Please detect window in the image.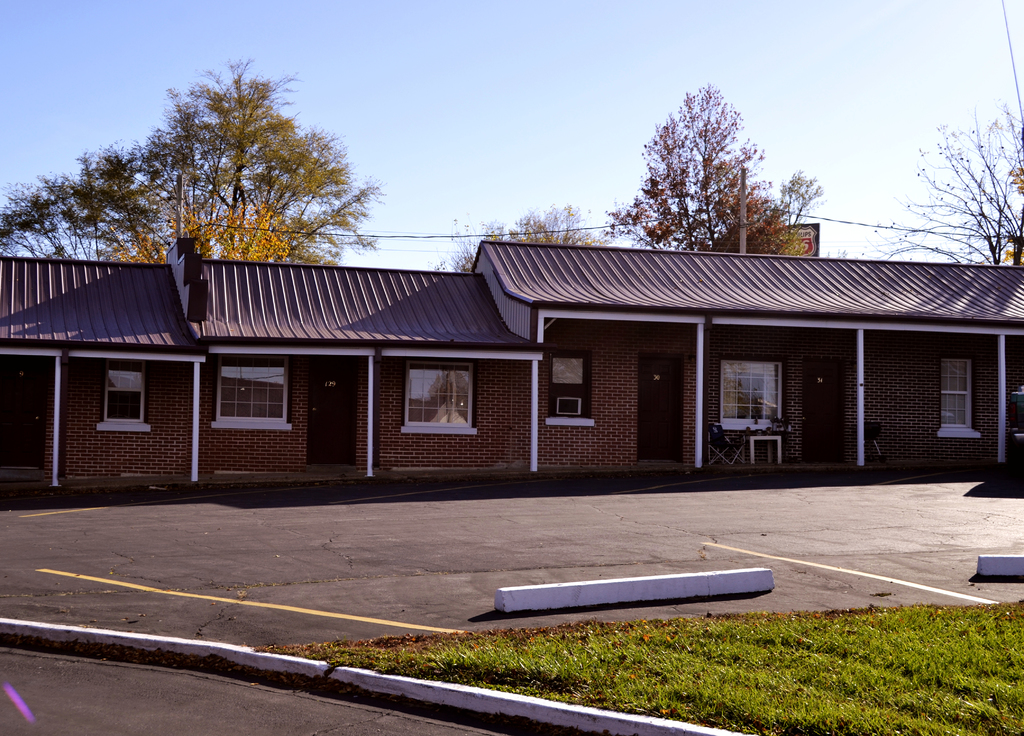
region(938, 358, 981, 436).
